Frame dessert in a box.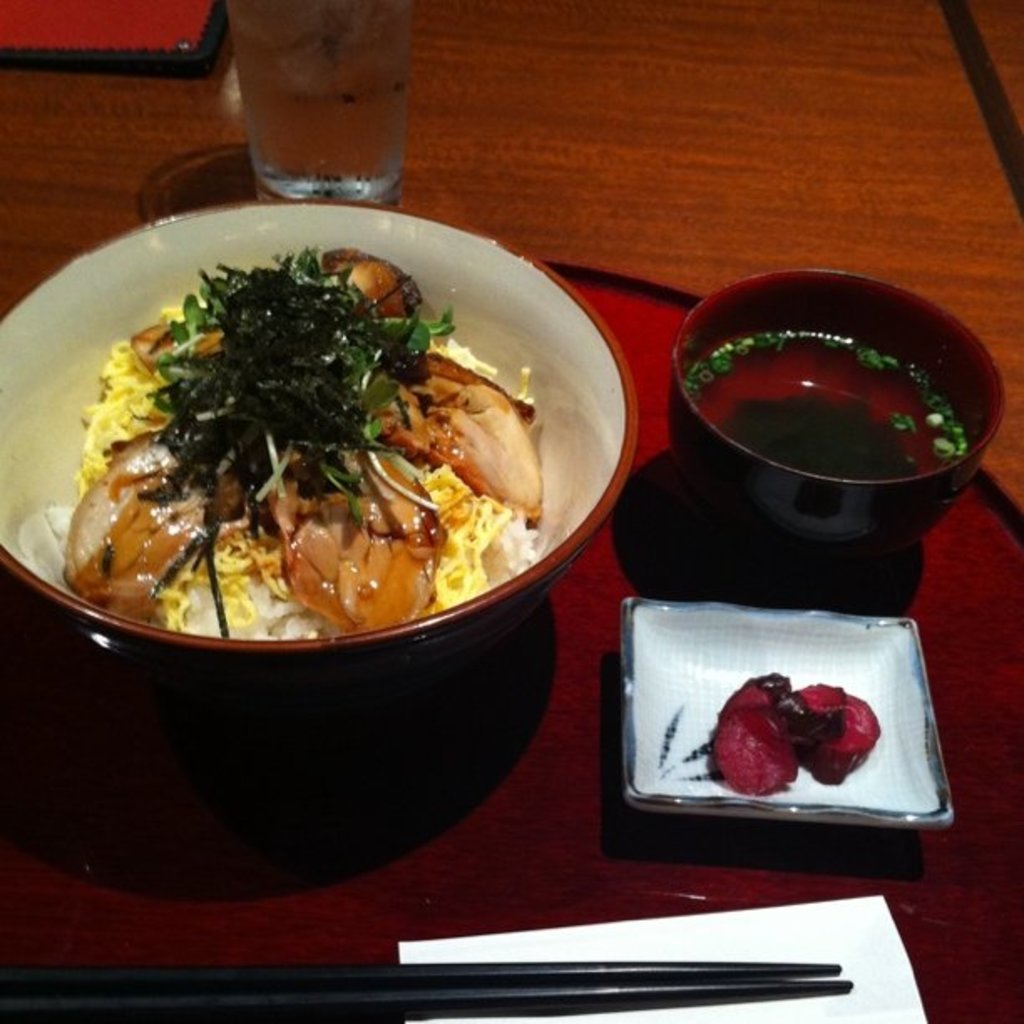
{"left": 67, "top": 248, "right": 542, "bottom": 637}.
